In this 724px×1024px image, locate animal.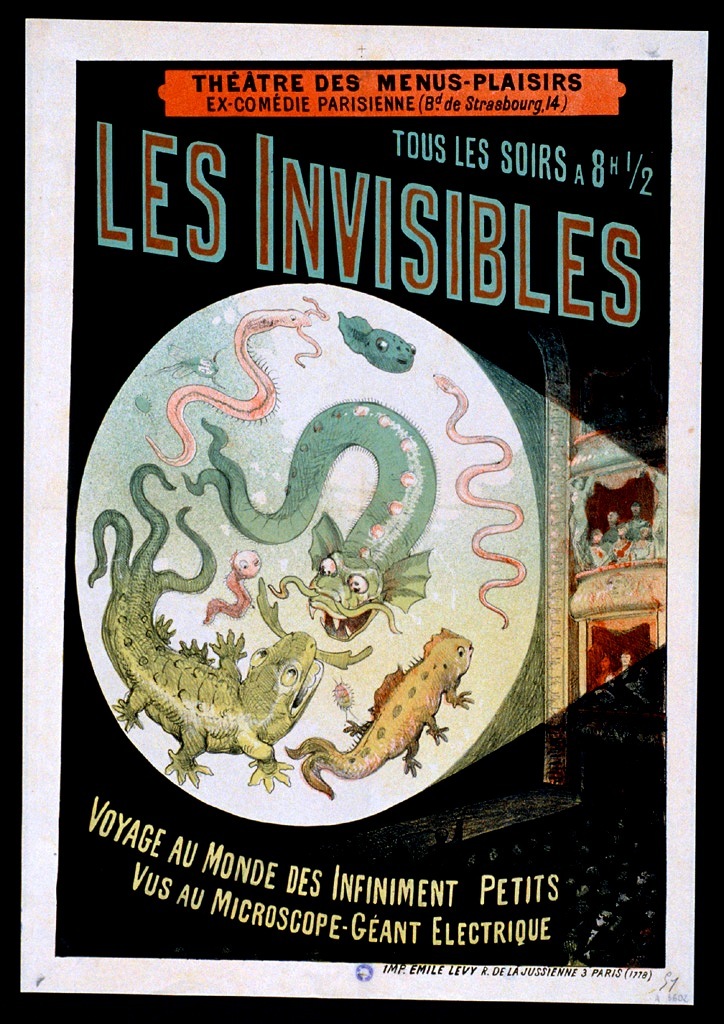
Bounding box: Rect(147, 290, 327, 473).
